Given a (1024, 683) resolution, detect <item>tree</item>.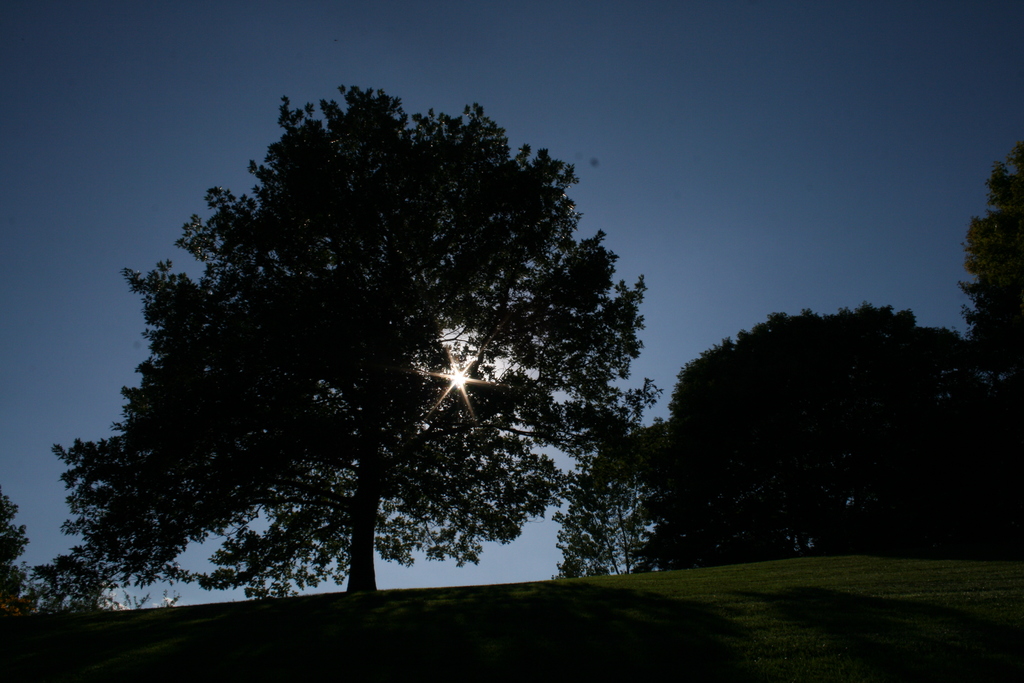
left=969, top=147, right=1023, bottom=386.
